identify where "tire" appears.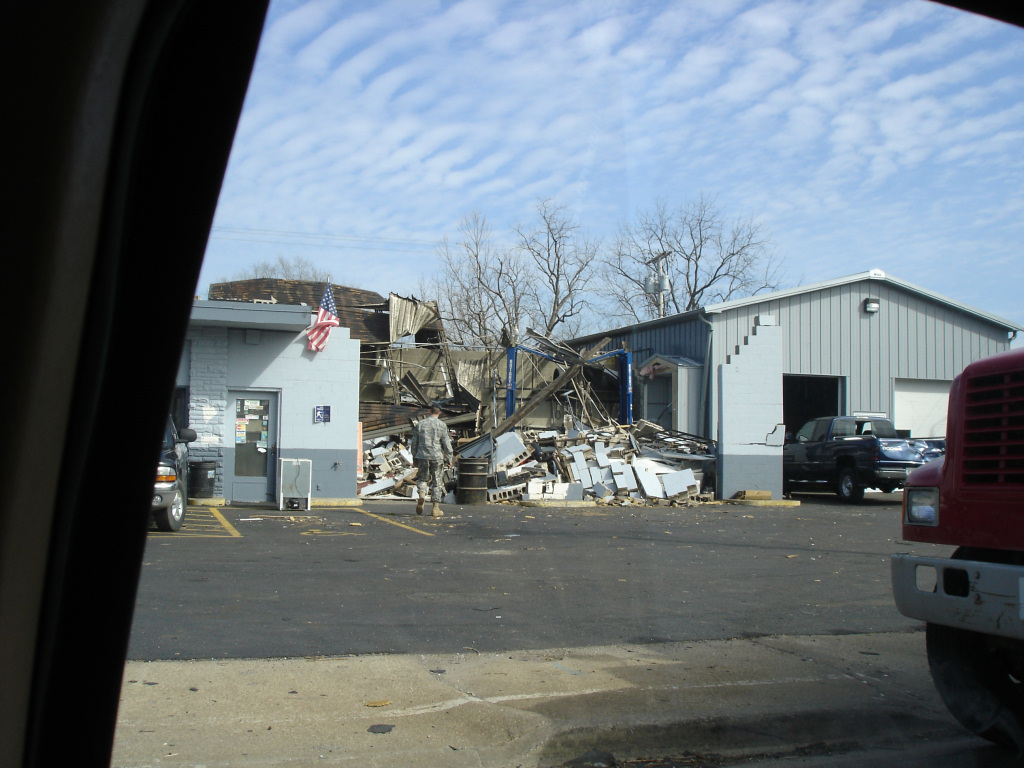
Appears at <region>837, 467, 864, 504</region>.
